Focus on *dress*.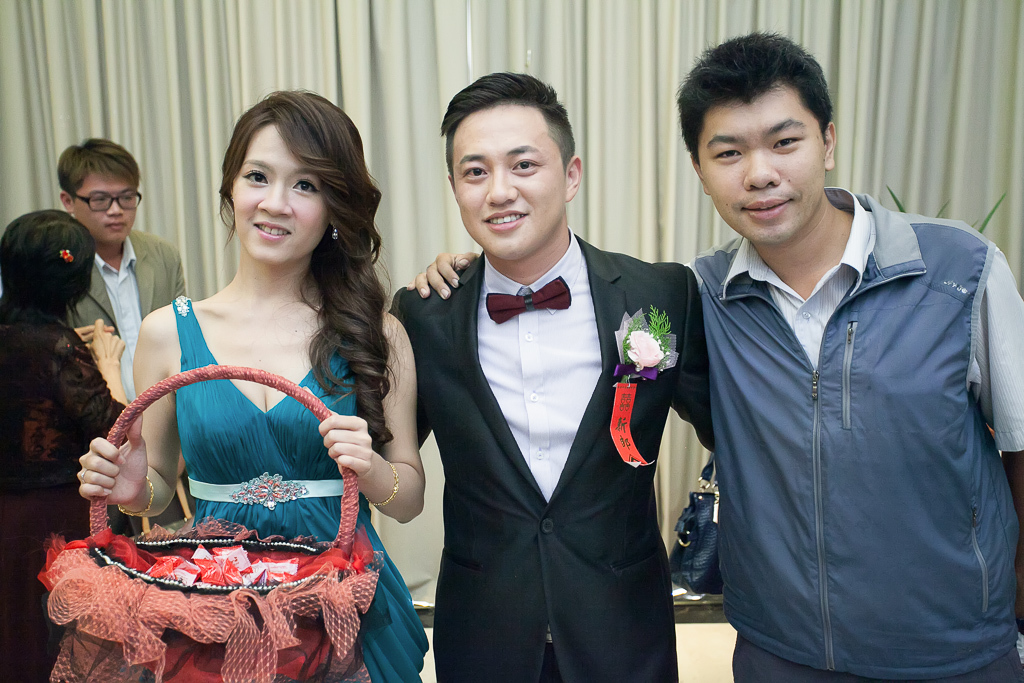
Focused at Rect(171, 299, 428, 682).
